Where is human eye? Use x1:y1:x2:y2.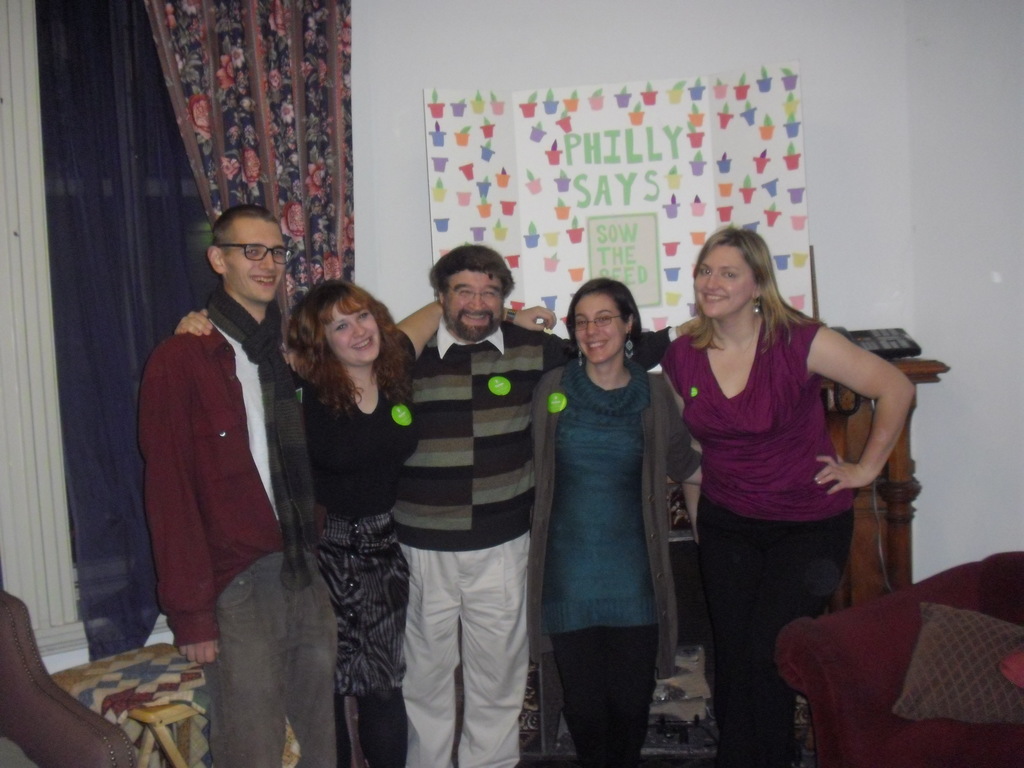
700:266:711:277.
